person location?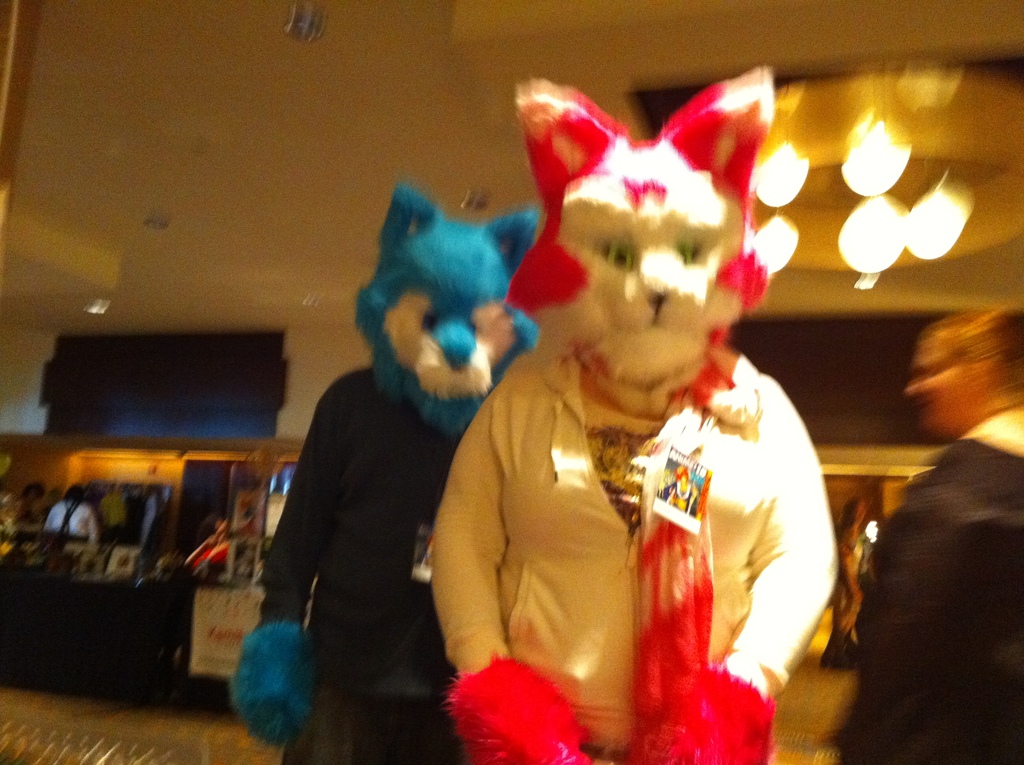
423, 104, 852, 761
